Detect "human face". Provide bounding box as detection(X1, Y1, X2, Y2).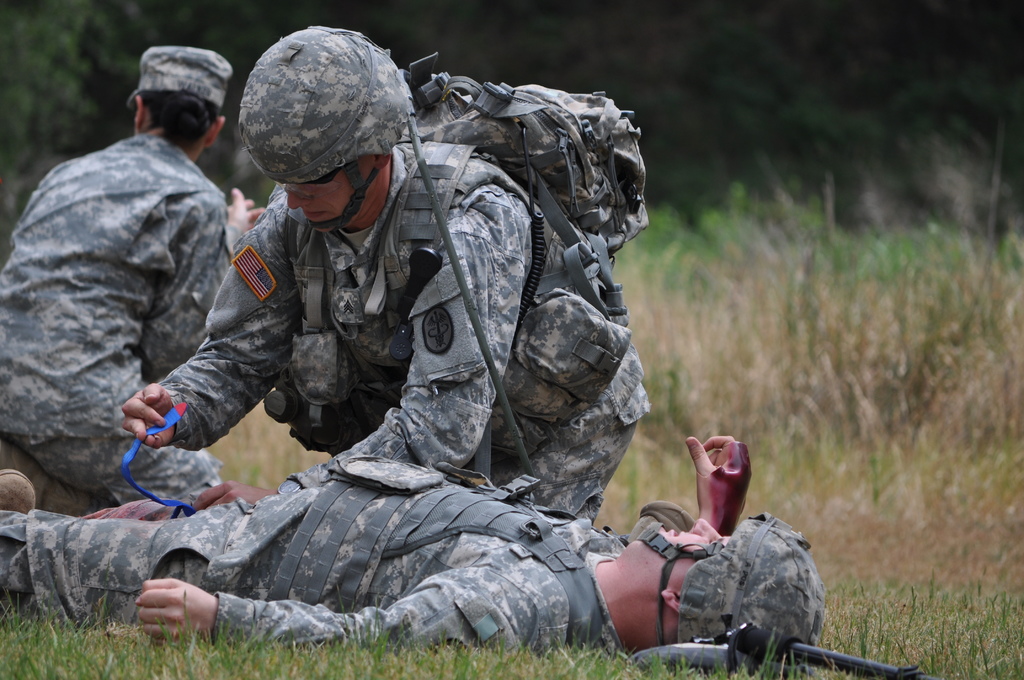
detection(289, 153, 374, 242).
